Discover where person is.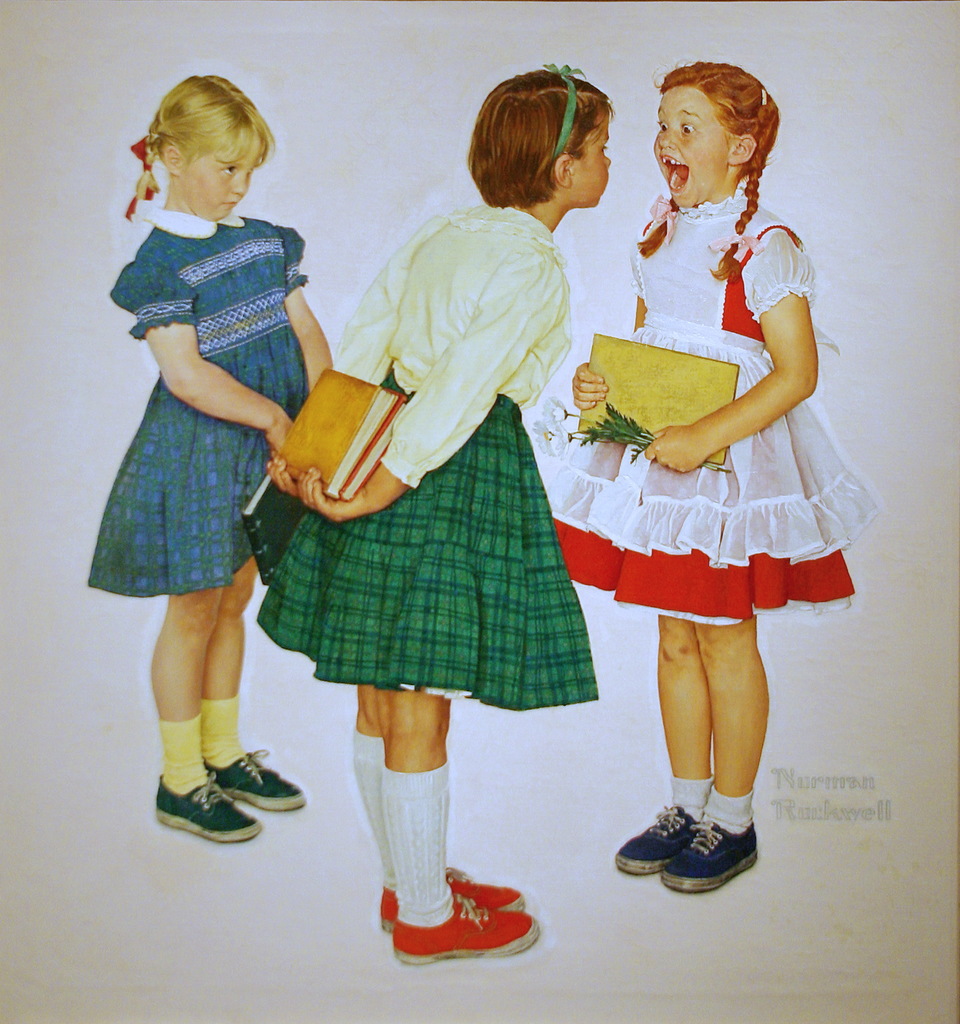
Discovered at crop(252, 59, 616, 968).
